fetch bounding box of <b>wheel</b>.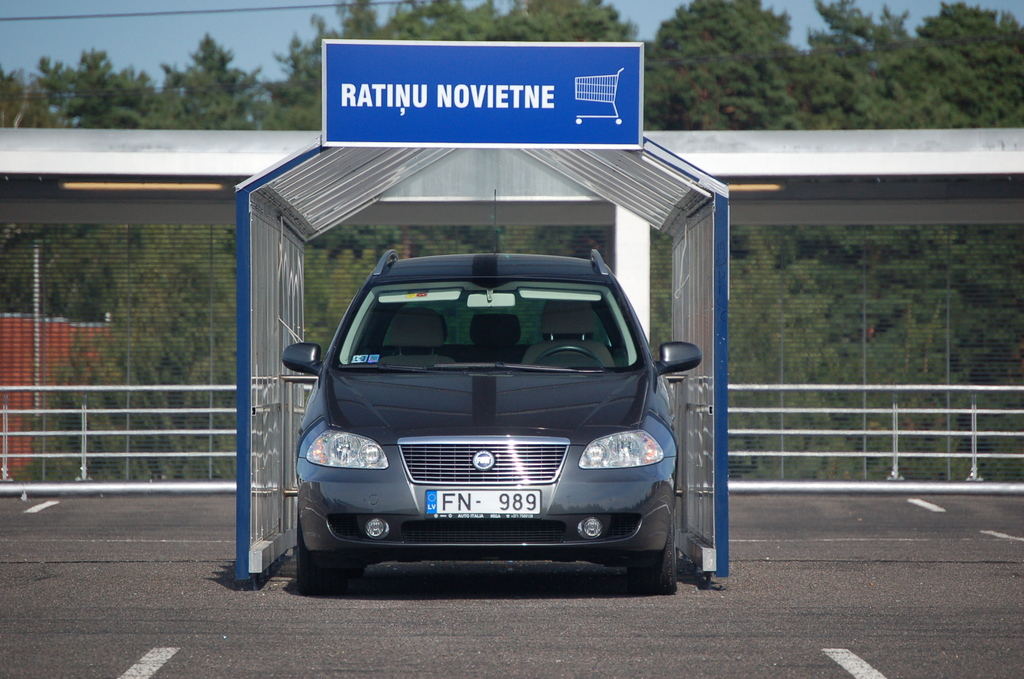
Bbox: (left=634, top=493, right=694, bottom=595).
